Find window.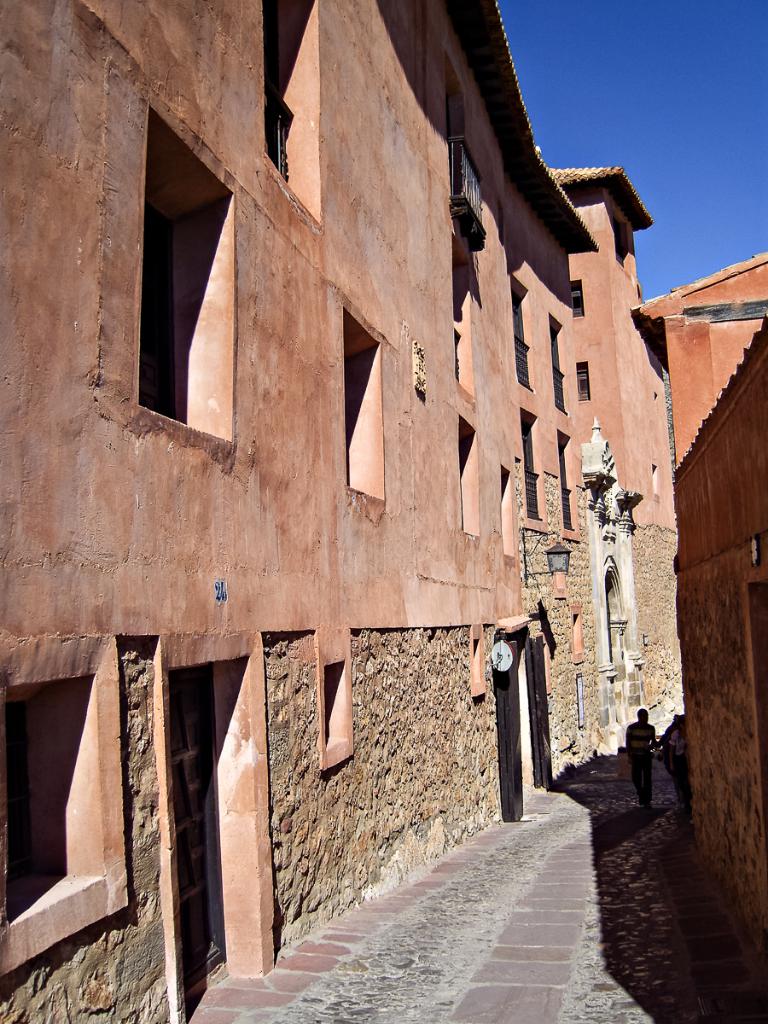
<region>575, 361, 593, 401</region>.
